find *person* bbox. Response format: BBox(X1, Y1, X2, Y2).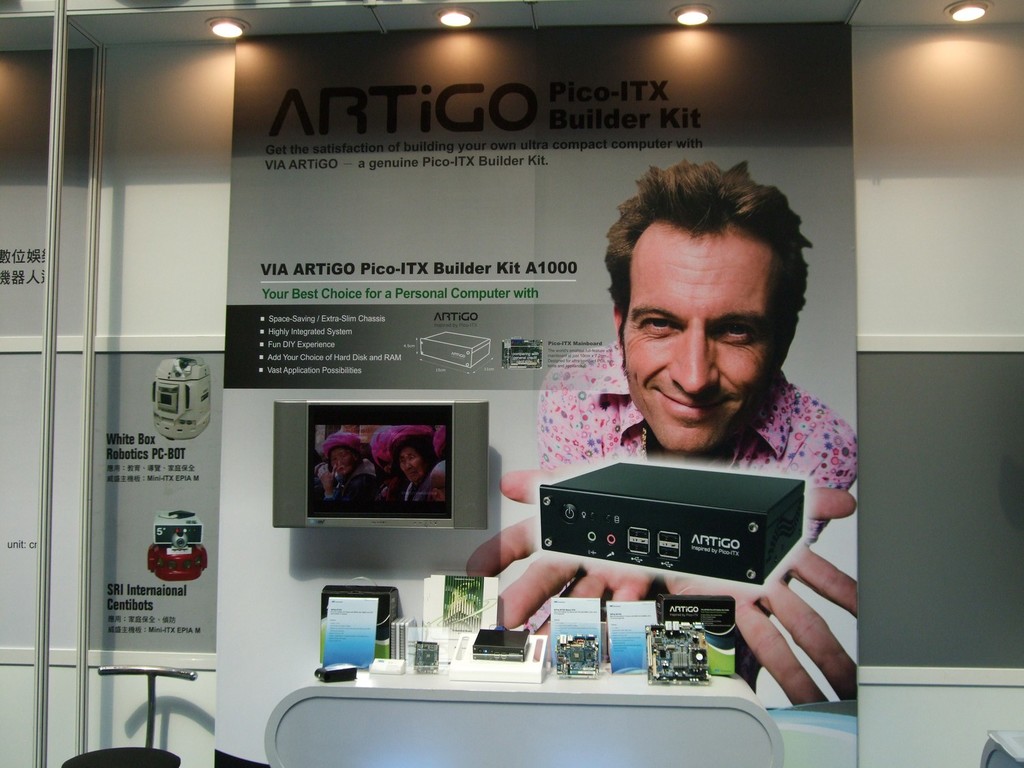
BBox(371, 422, 436, 502).
